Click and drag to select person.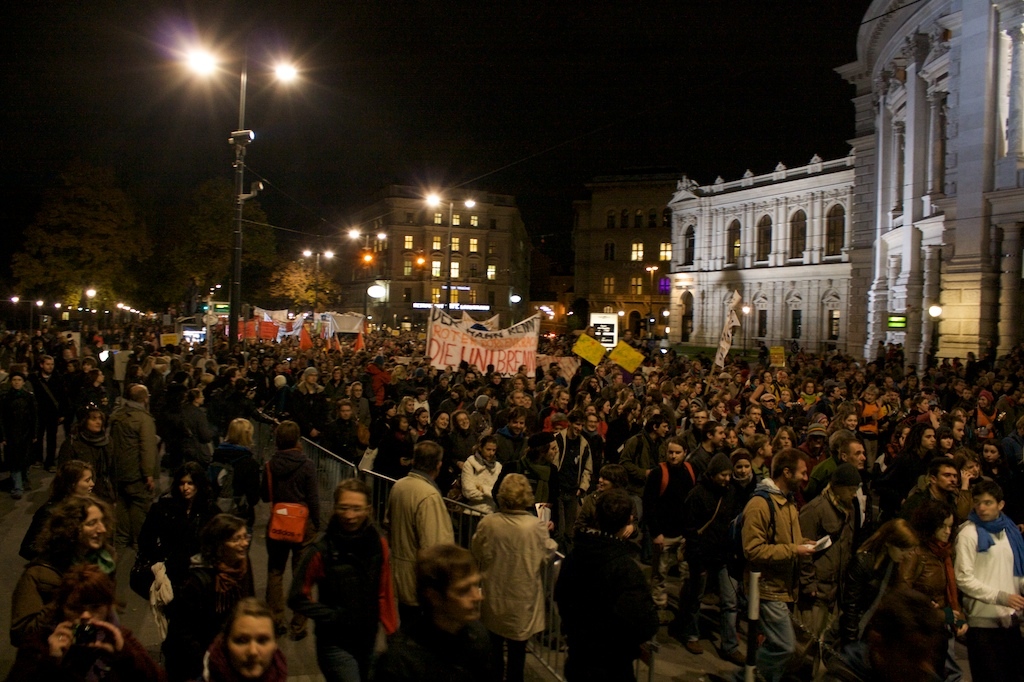
Selection: <bbox>382, 437, 458, 681</bbox>.
